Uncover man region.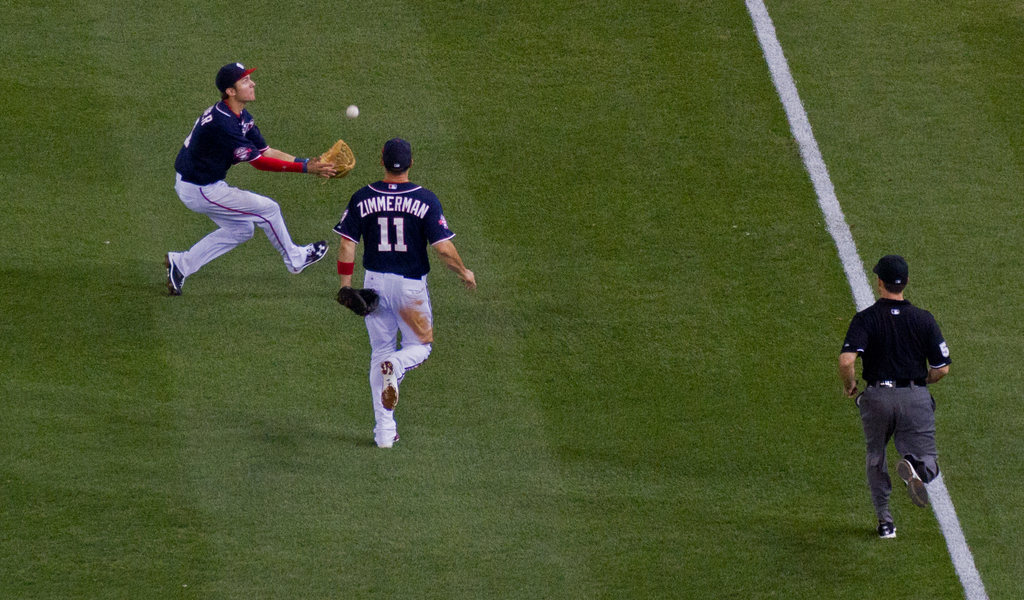
Uncovered: 331, 140, 478, 450.
